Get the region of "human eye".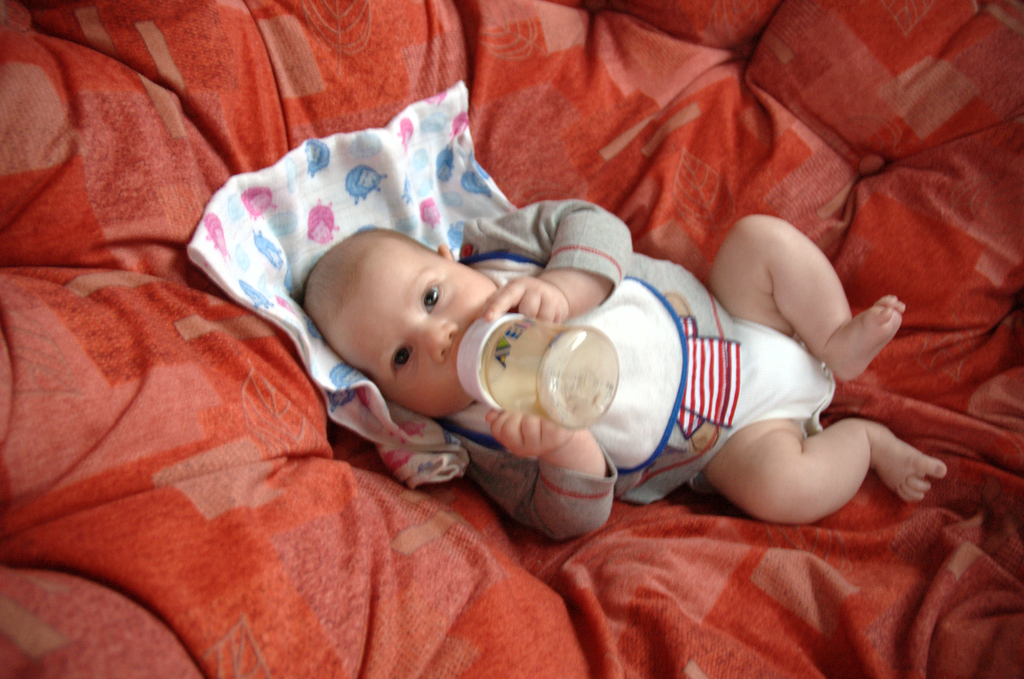
Rect(395, 341, 411, 376).
